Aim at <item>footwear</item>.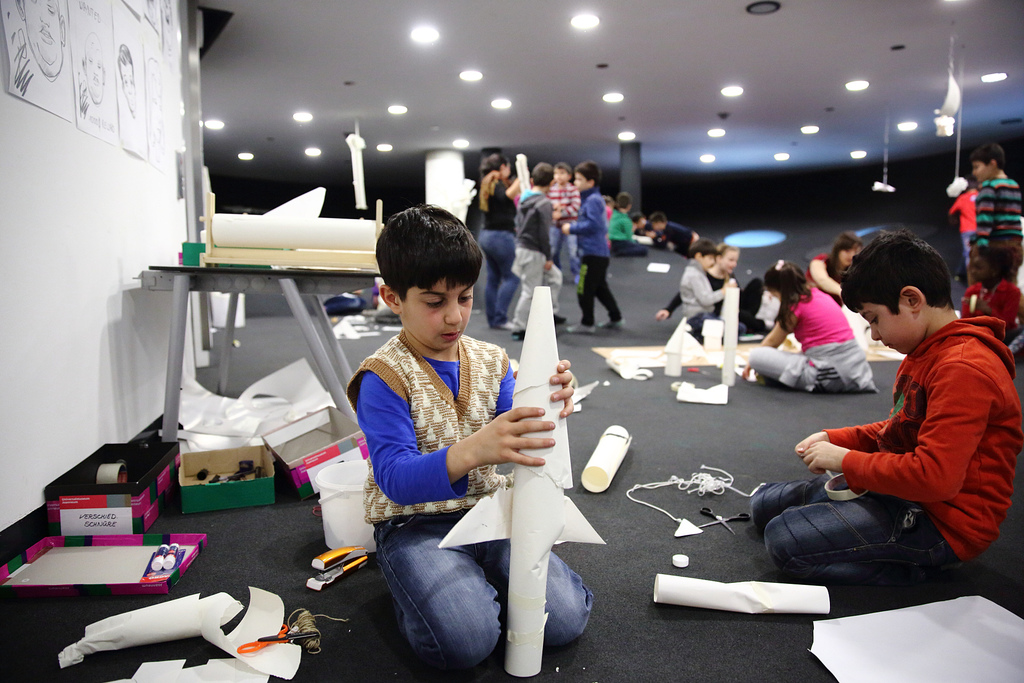
Aimed at [564, 318, 596, 336].
